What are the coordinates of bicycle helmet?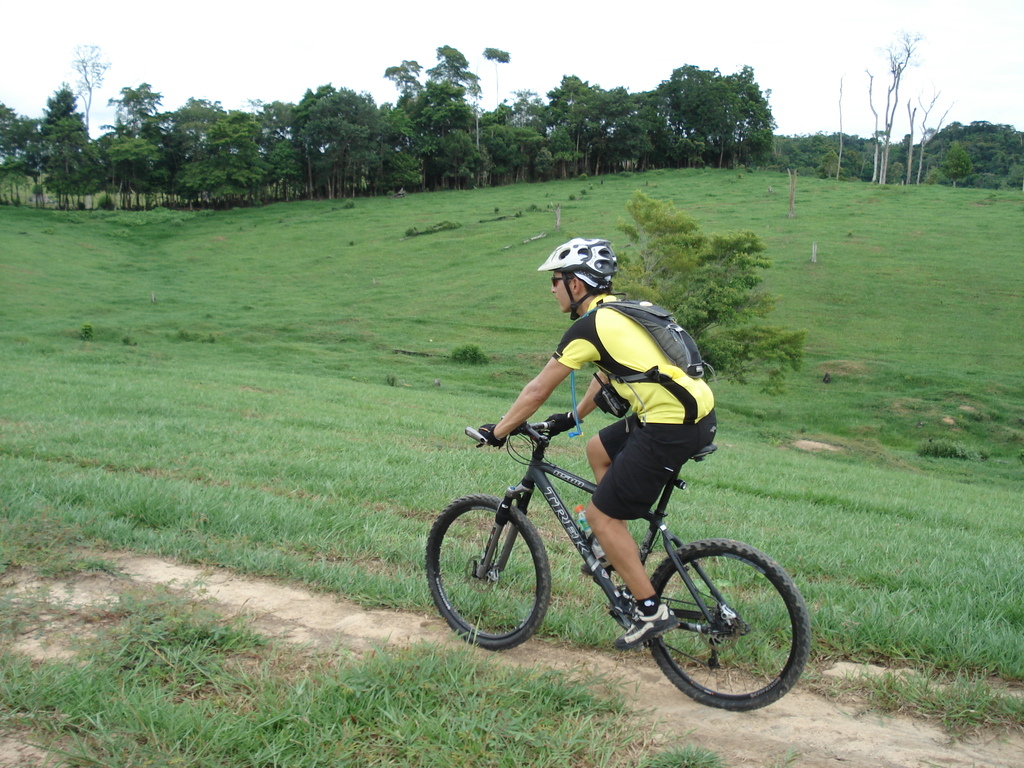
Rect(527, 236, 618, 322).
